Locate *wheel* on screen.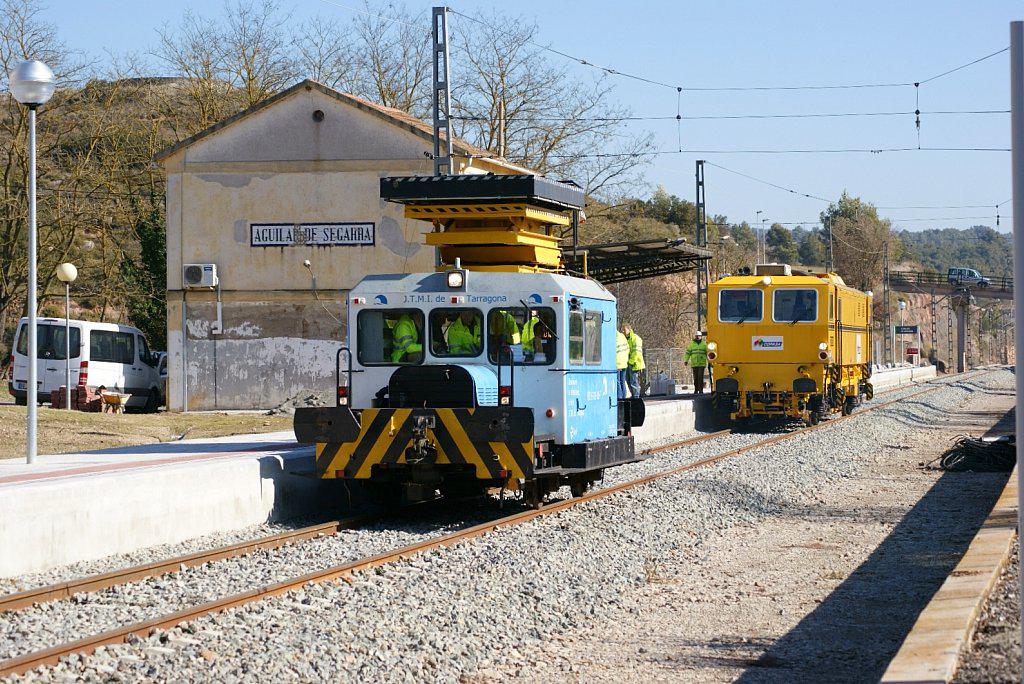
On screen at bbox=(534, 484, 547, 509).
